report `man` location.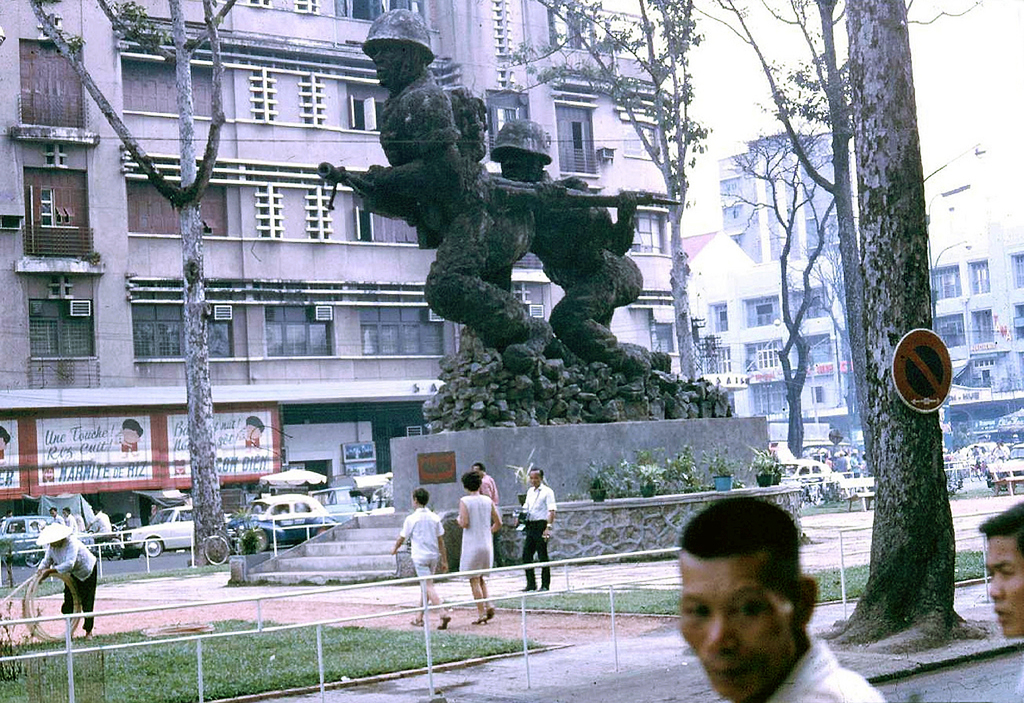
Report: x1=48, y1=506, x2=64, y2=524.
